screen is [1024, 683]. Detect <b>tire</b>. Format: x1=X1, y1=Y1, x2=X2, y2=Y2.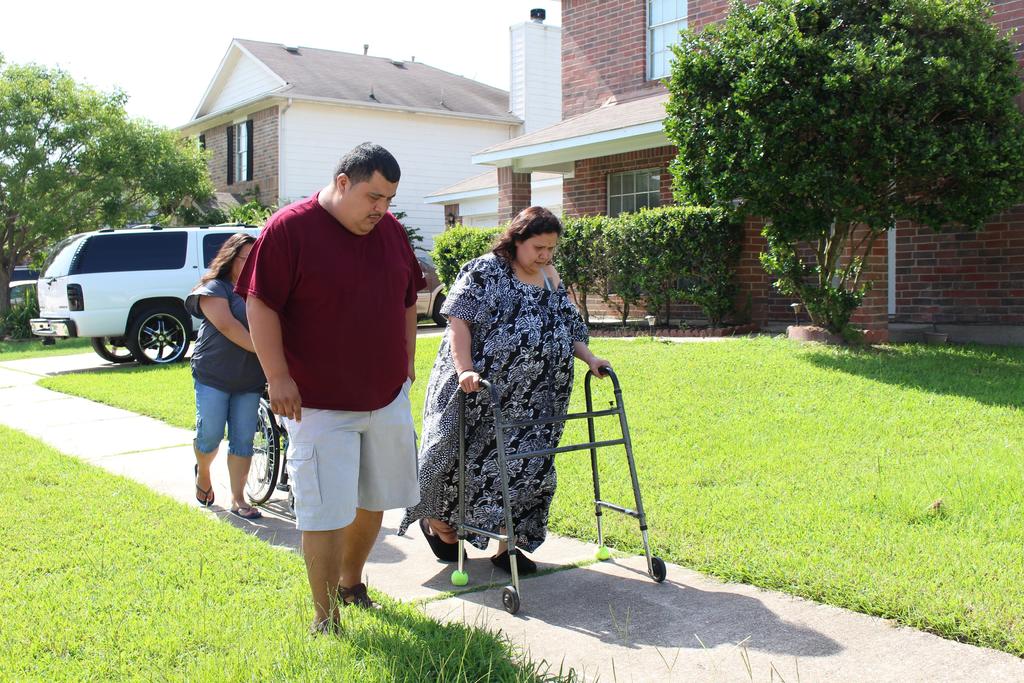
x1=126, y1=314, x2=192, y2=366.
